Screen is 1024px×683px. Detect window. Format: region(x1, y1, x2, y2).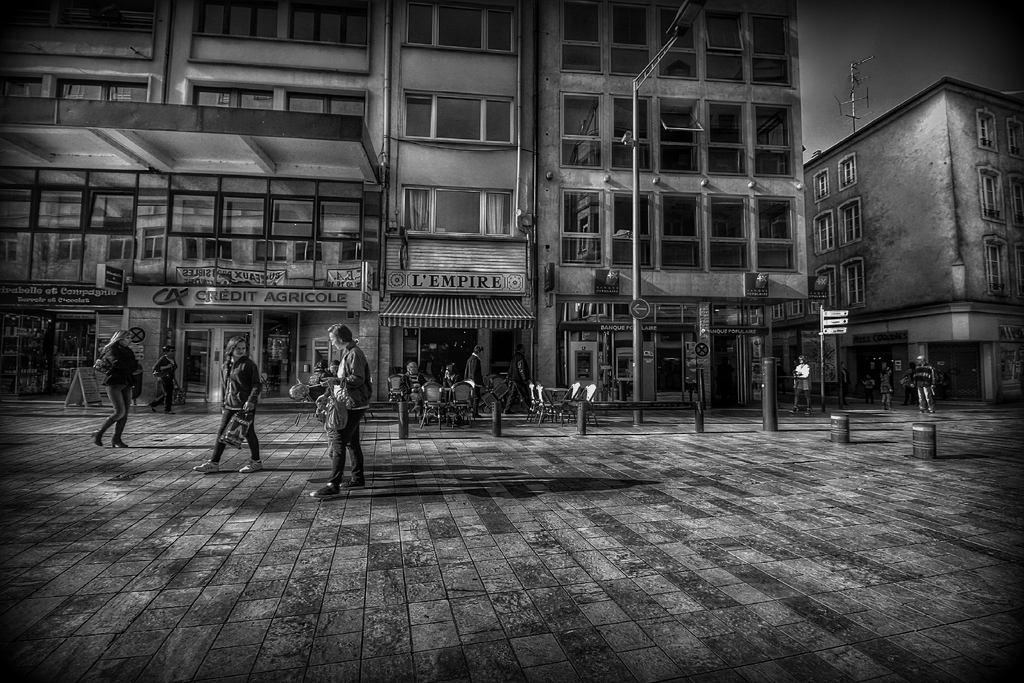
region(1011, 241, 1023, 291).
